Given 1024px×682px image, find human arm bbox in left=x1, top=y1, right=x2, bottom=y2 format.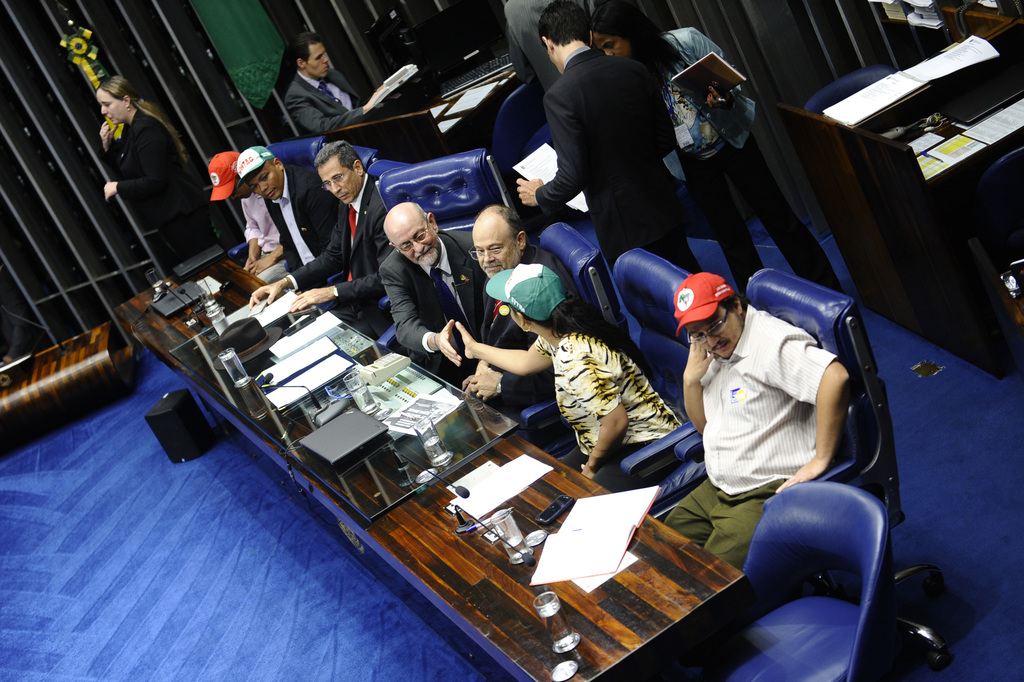
left=248, top=246, right=286, bottom=272.
